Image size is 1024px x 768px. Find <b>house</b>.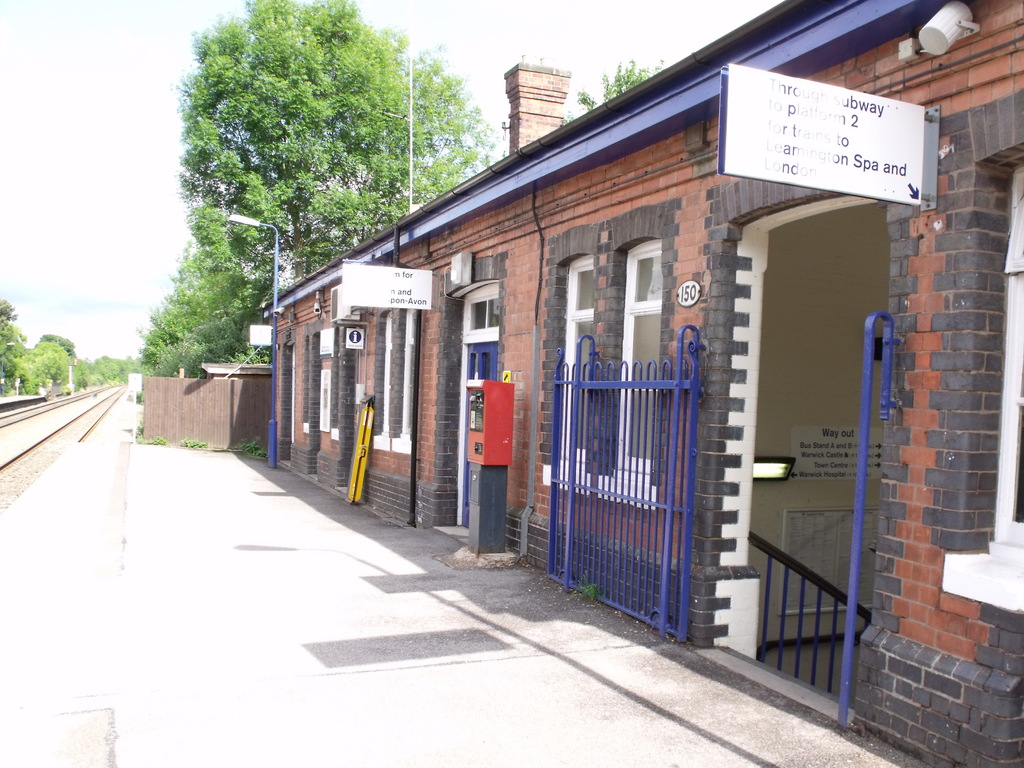
box(257, 0, 1023, 767).
